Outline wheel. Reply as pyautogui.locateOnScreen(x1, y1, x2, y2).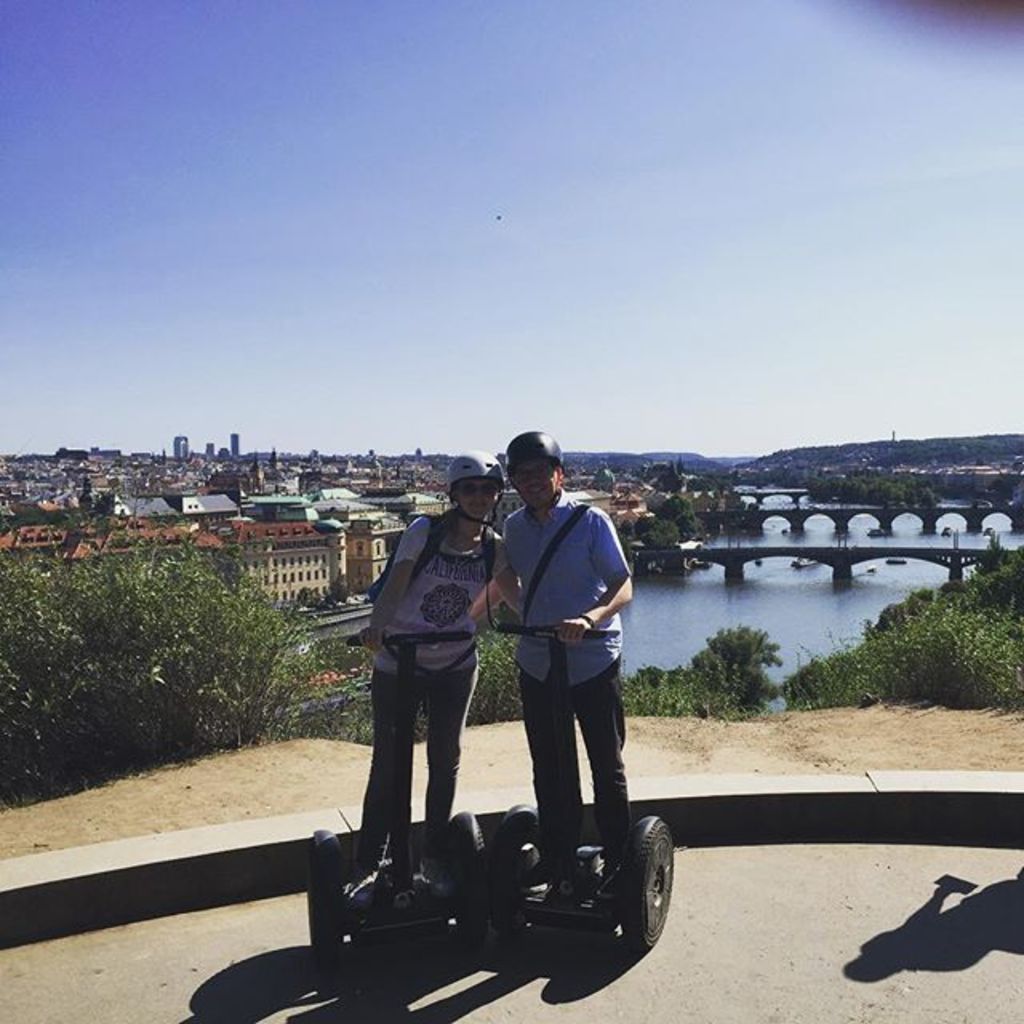
pyautogui.locateOnScreen(454, 832, 499, 955).
